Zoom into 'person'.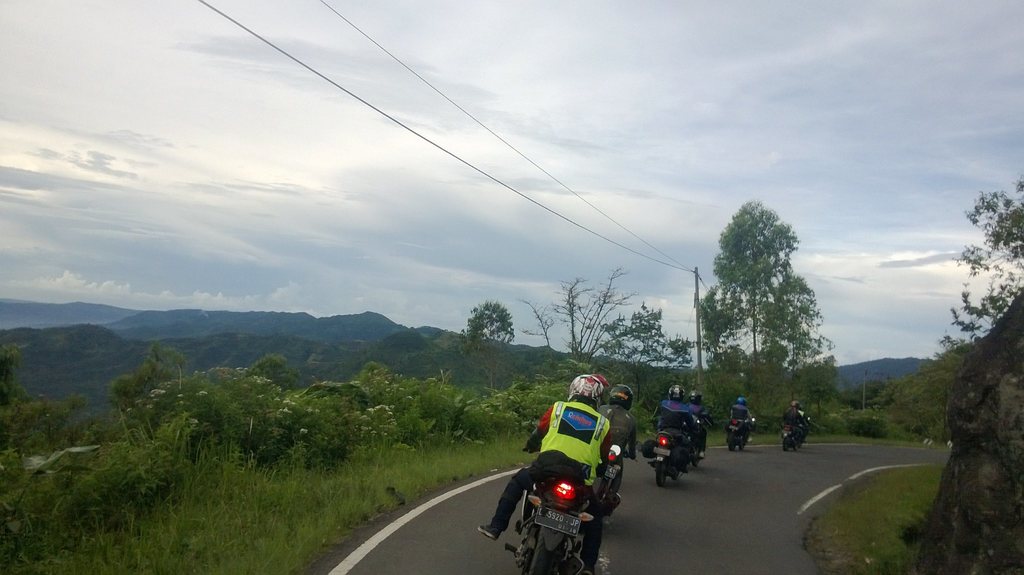
Zoom target: left=778, top=395, right=809, bottom=442.
